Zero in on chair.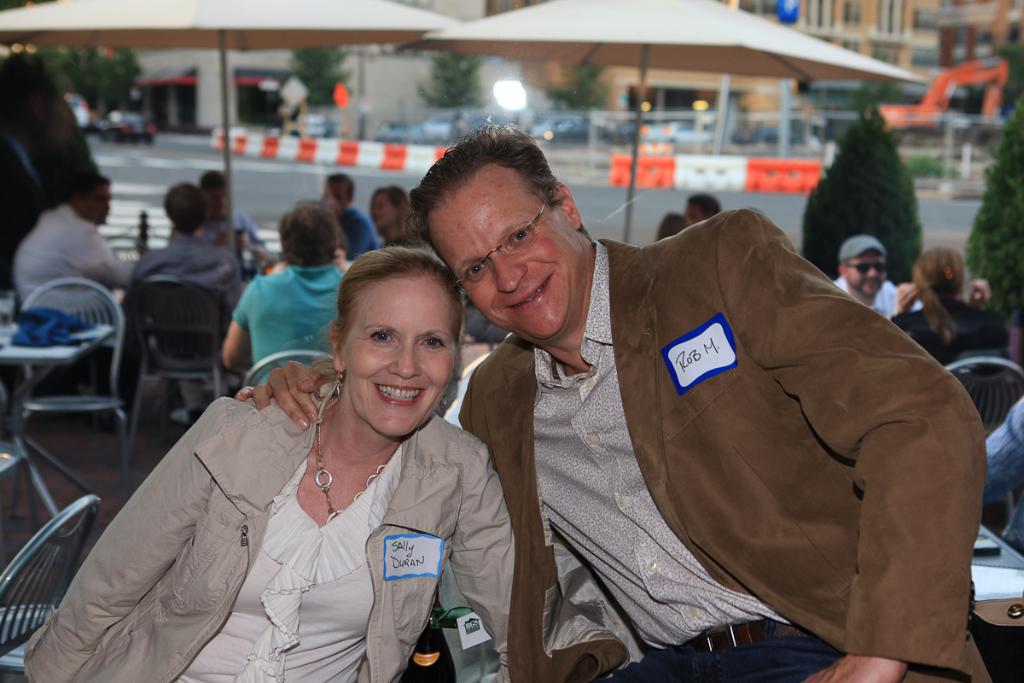
Zeroed in: [left=143, top=272, right=222, bottom=432].
